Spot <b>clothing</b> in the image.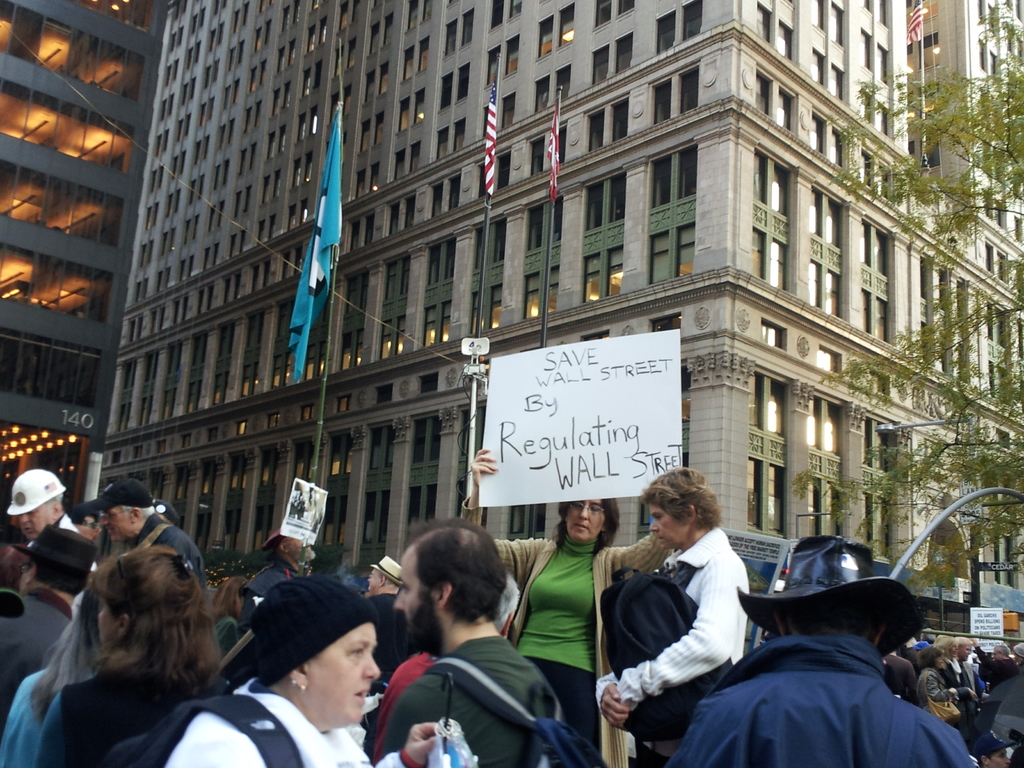
<b>clothing</b> found at Rect(369, 642, 574, 767).
